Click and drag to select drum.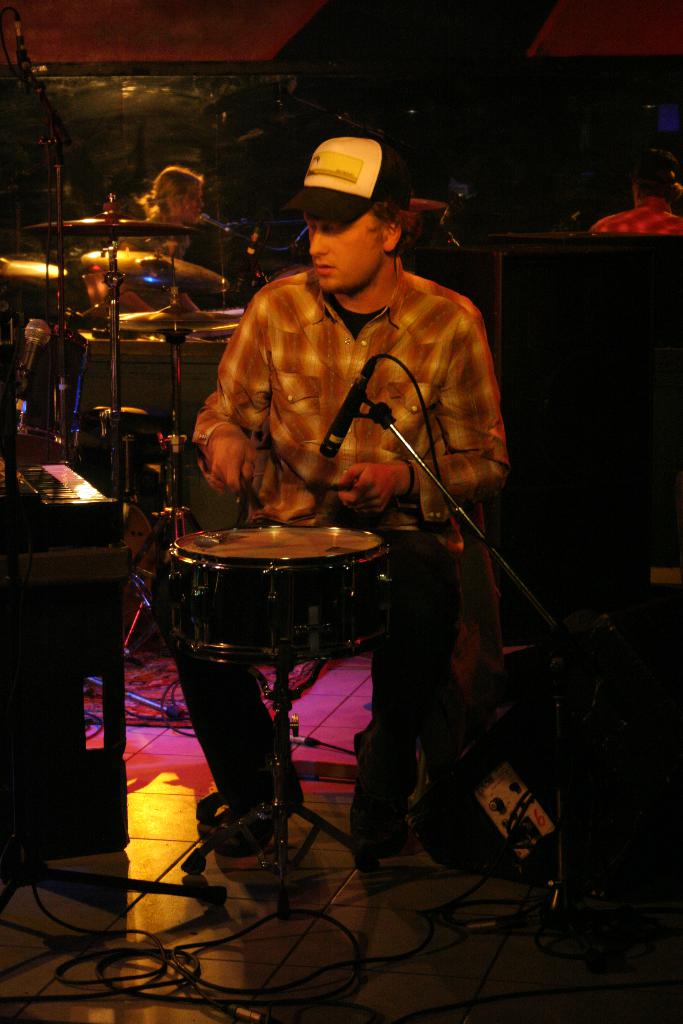
Selection: left=166, top=522, right=393, bottom=669.
